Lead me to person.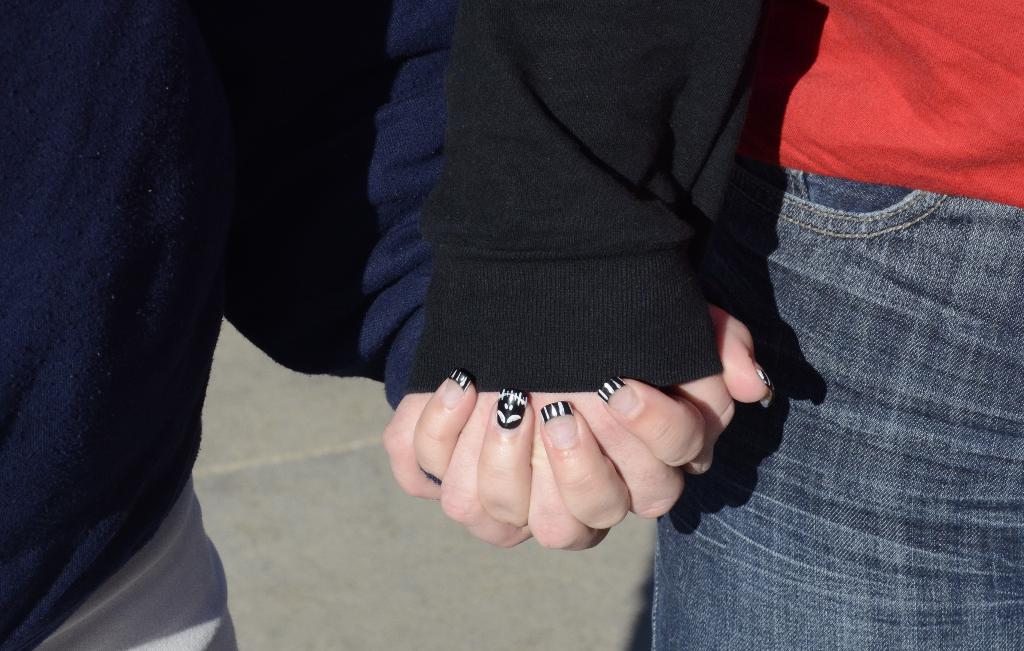
Lead to [387, 2, 1023, 650].
